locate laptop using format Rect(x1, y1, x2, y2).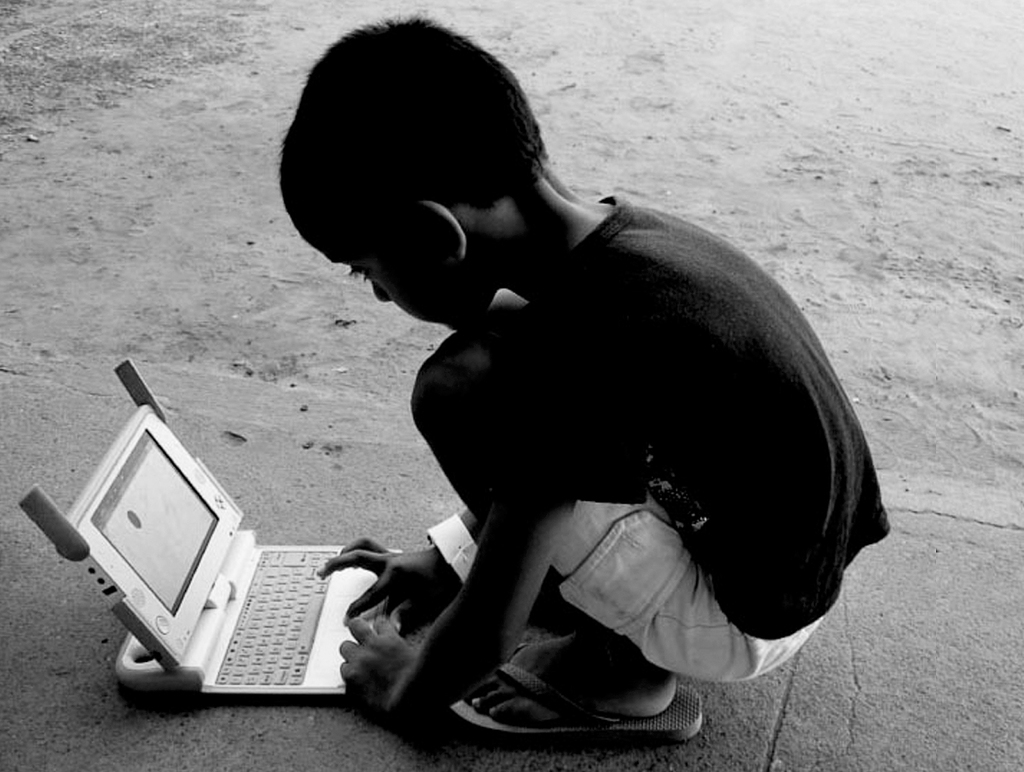
Rect(76, 384, 388, 732).
